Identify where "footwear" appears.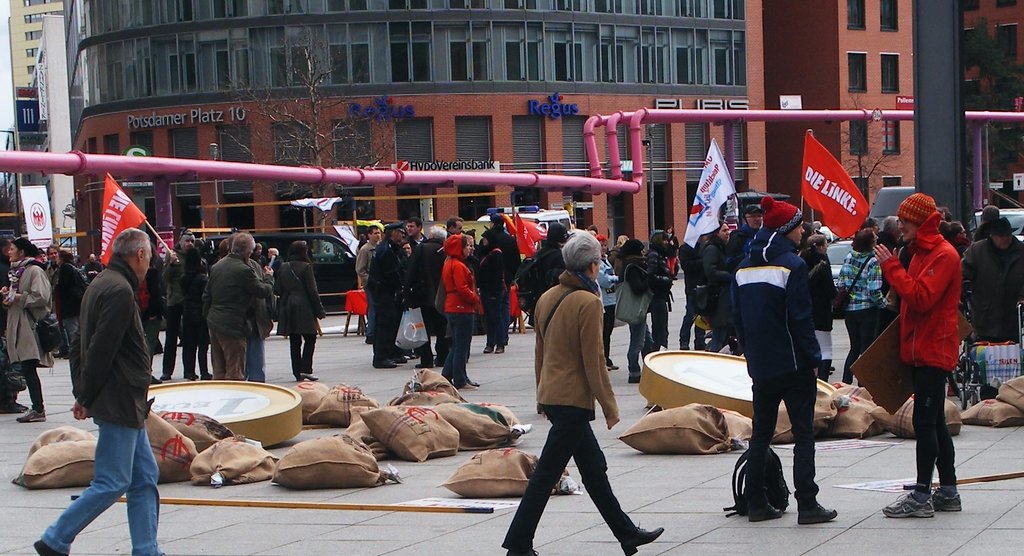
Appears at detection(31, 535, 70, 555).
